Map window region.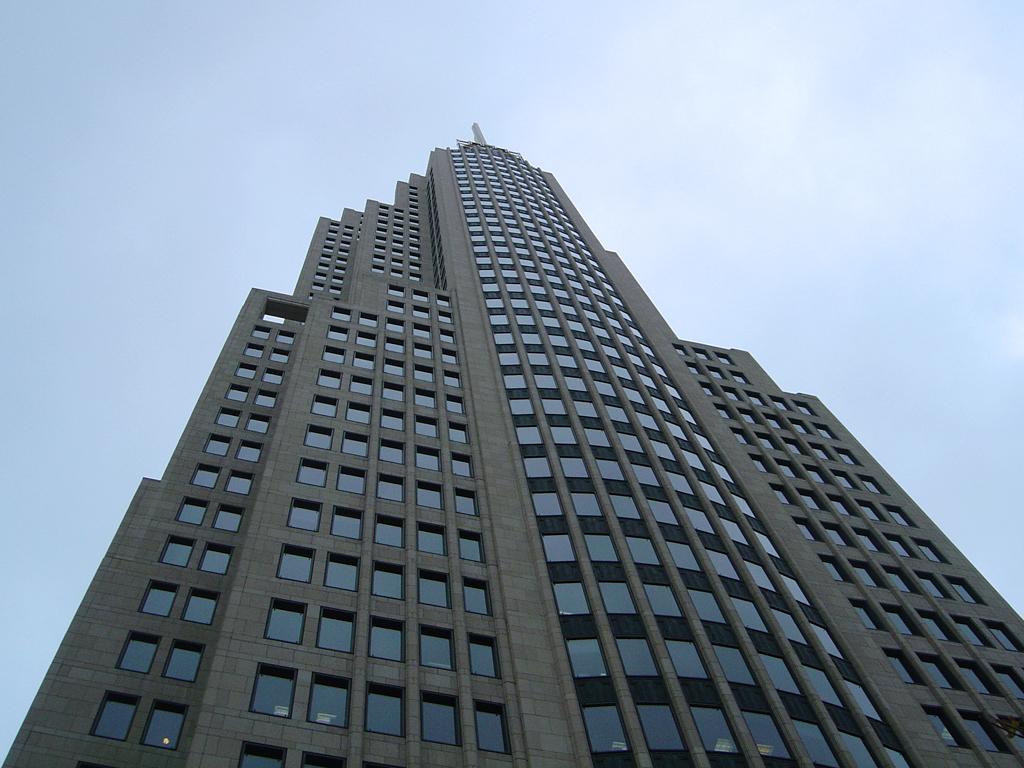
Mapped to 782, 574, 819, 610.
